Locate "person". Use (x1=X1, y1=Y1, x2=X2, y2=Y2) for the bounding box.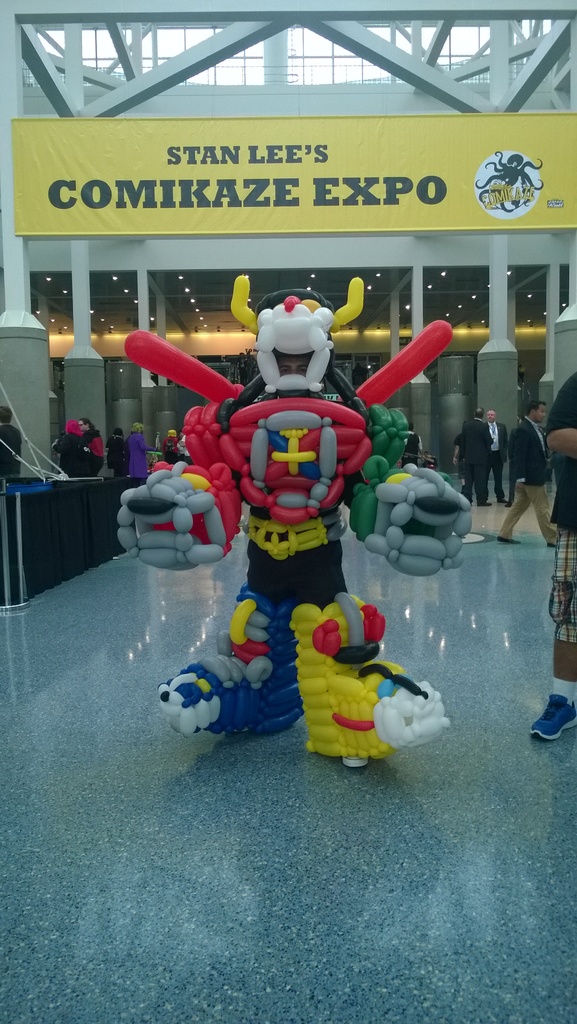
(x1=121, y1=421, x2=151, y2=491).
